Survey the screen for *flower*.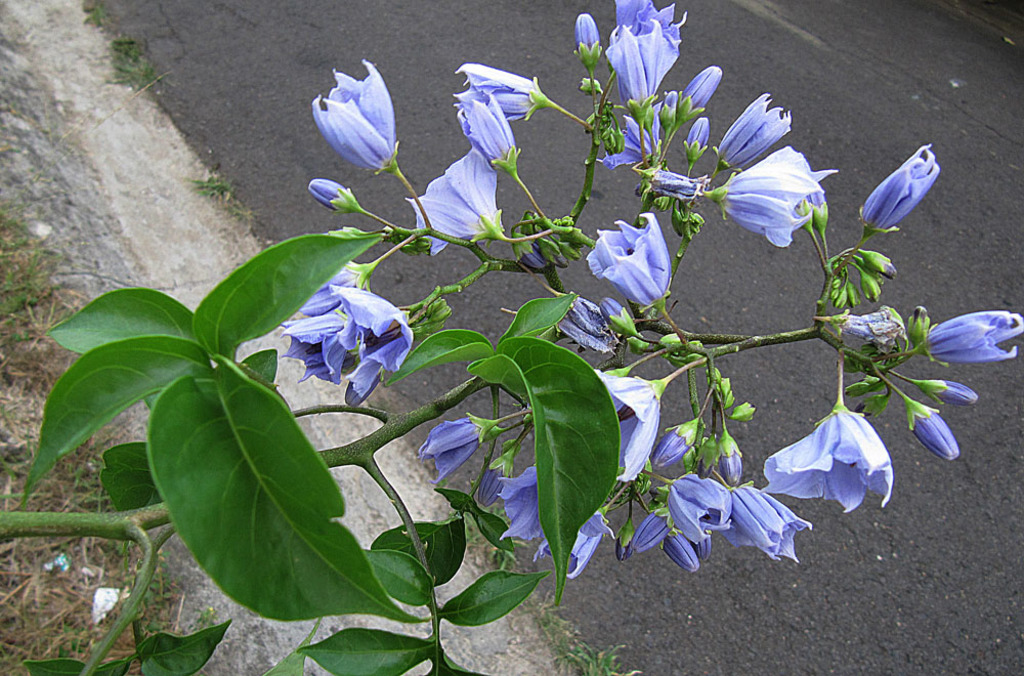
Survey found: bbox=[709, 146, 834, 246].
